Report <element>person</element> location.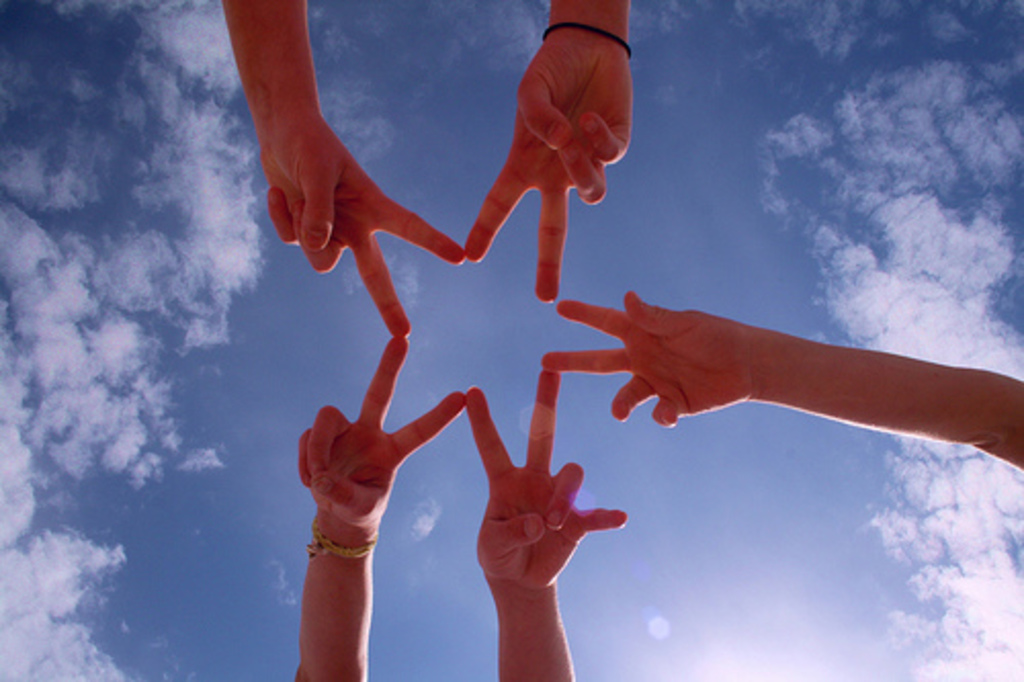
Report: box=[465, 0, 631, 307].
